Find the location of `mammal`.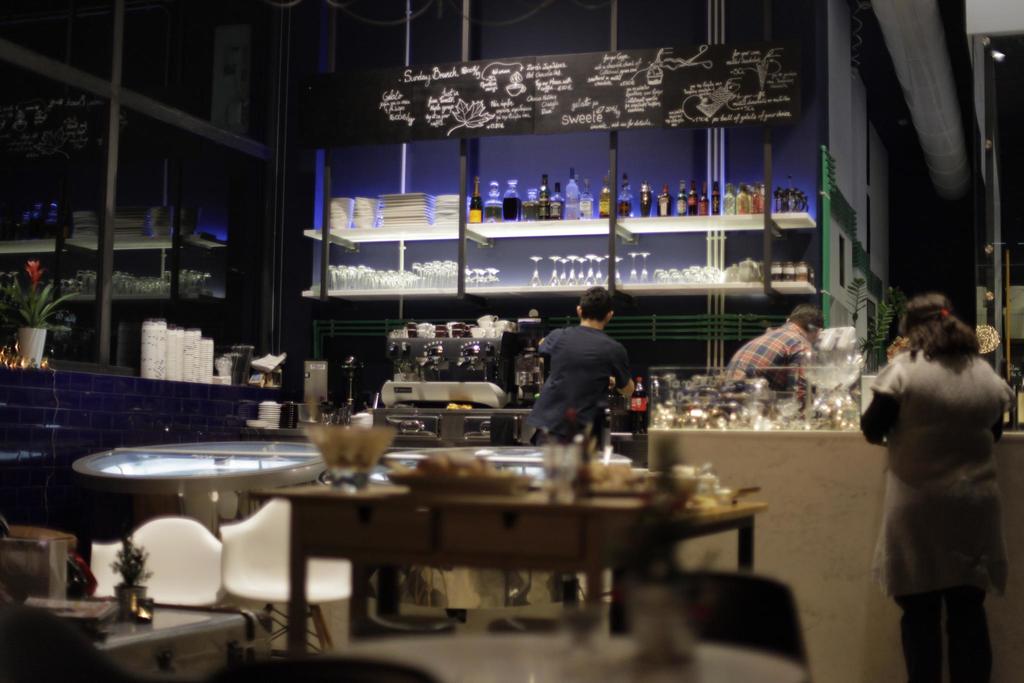
Location: [left=854, top=288, right=1016, bottom=682].
